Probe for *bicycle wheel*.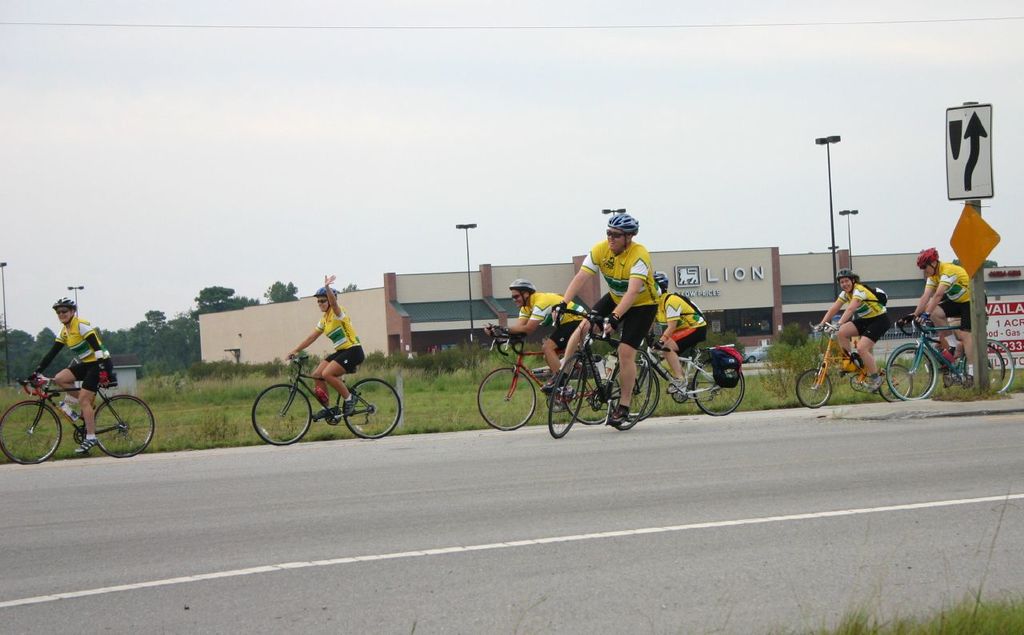
Probe result: x1=885 y1=348 x2=936 y2=398.
